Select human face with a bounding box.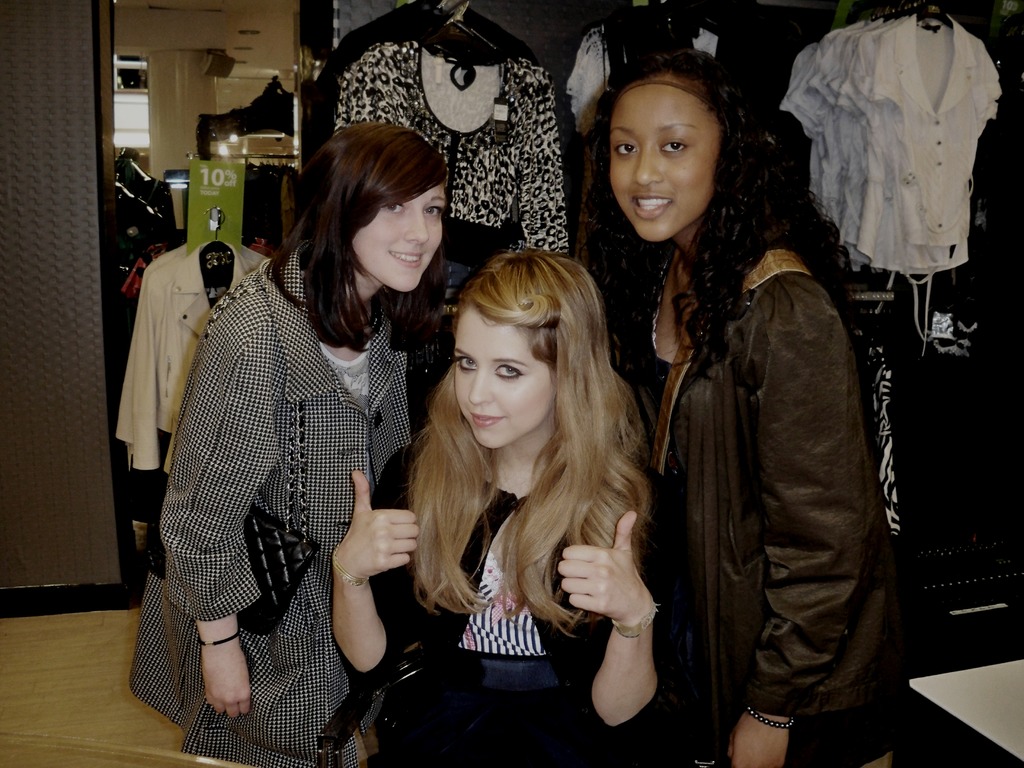
598 83 723 245.
